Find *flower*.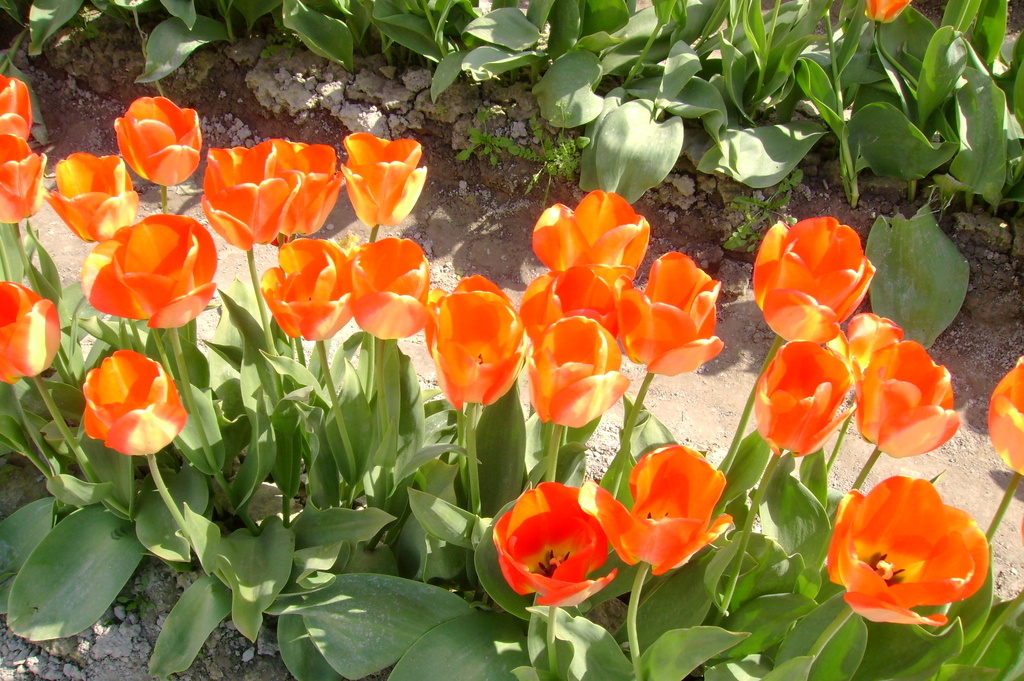
box(753, 215, 876, 343).
